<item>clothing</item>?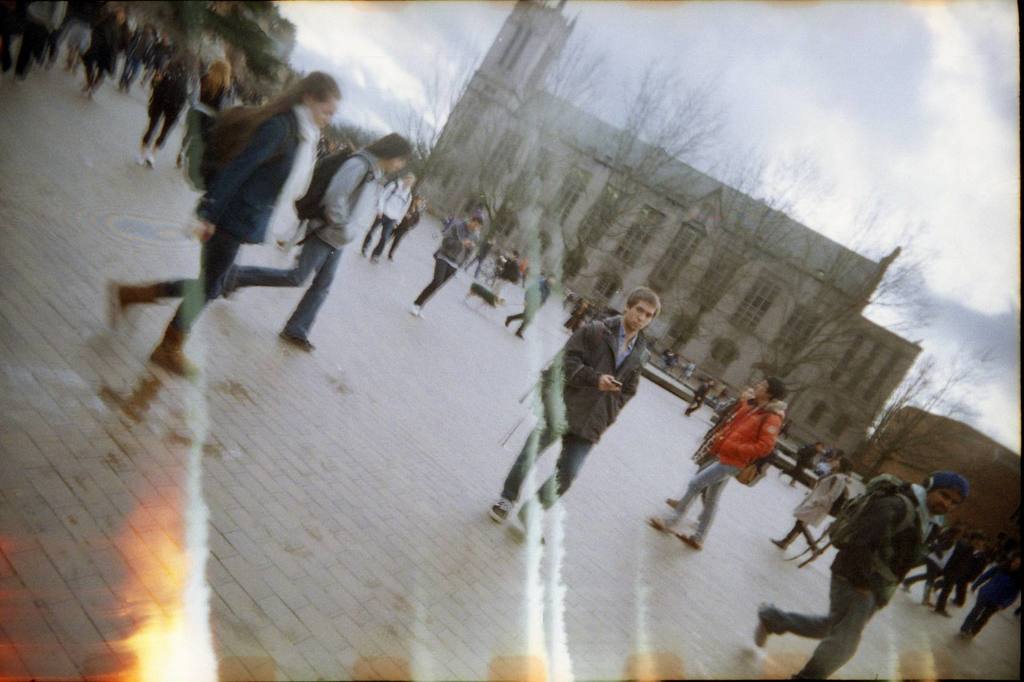
BBox(227, 155, 376, 335)
